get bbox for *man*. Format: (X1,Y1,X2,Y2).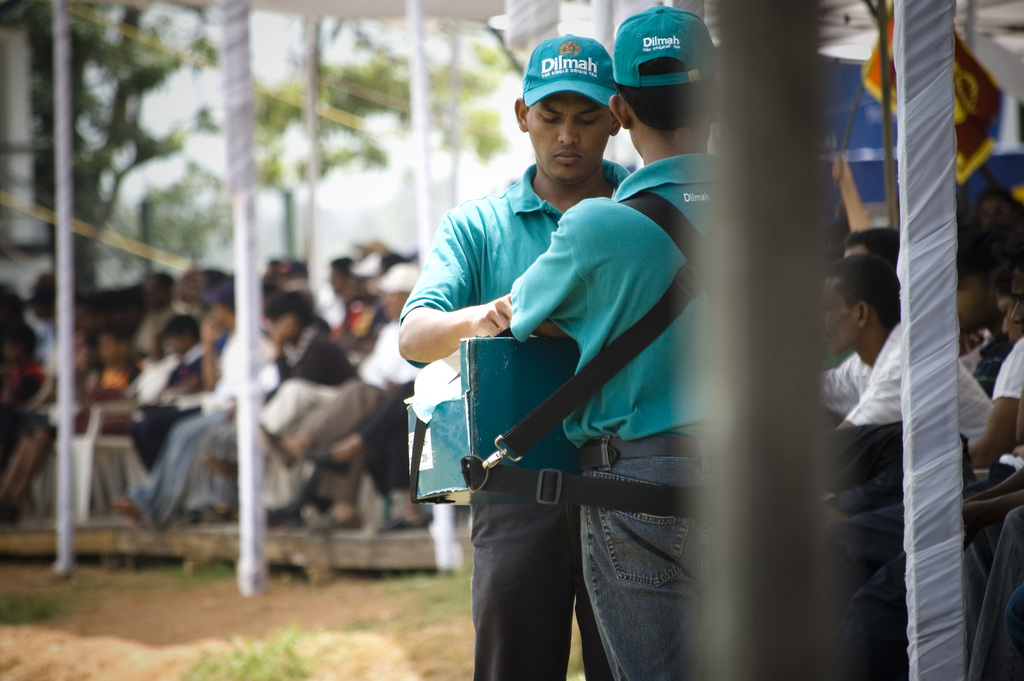
(106,281,257,545).
